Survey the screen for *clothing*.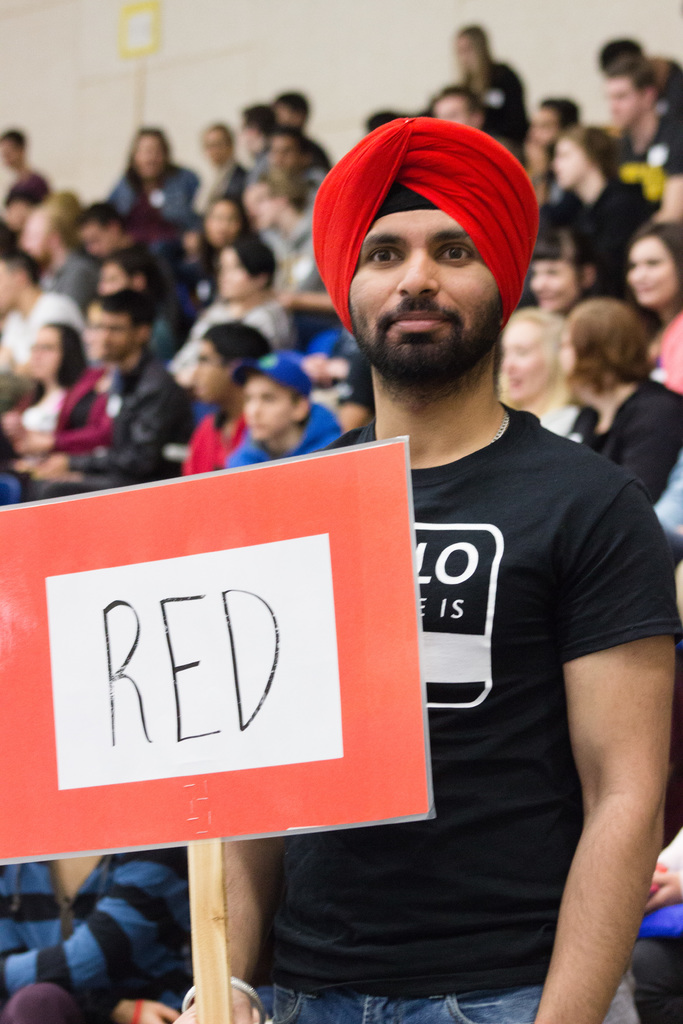
Survey found: box=[0, 848, 191, 1023].
